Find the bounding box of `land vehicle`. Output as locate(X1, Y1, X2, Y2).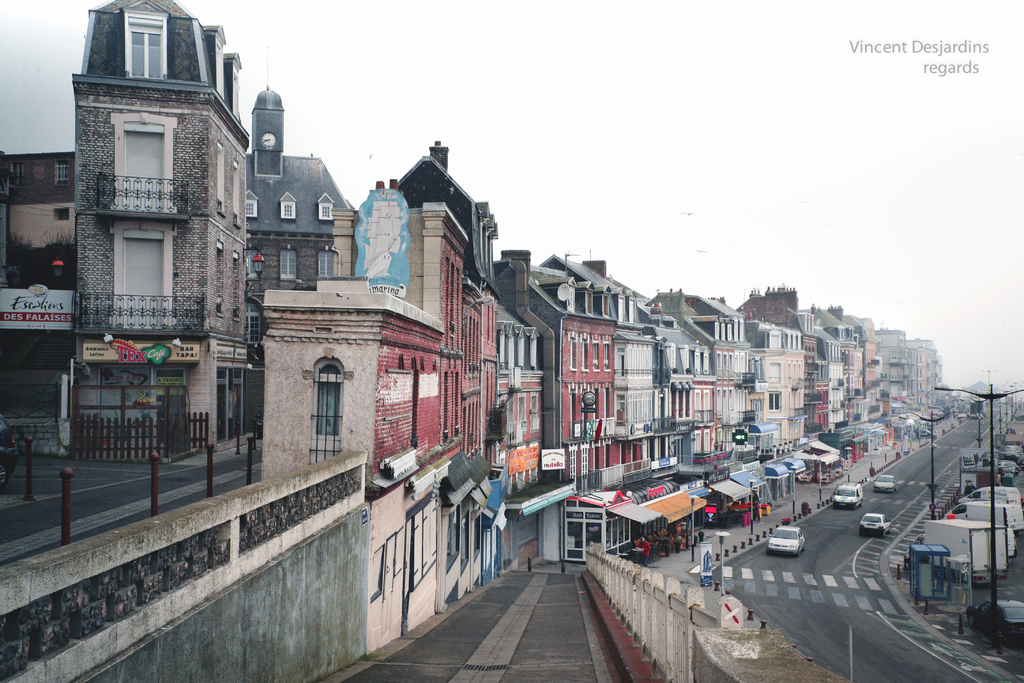
locate(874, 472, 896, 494).
